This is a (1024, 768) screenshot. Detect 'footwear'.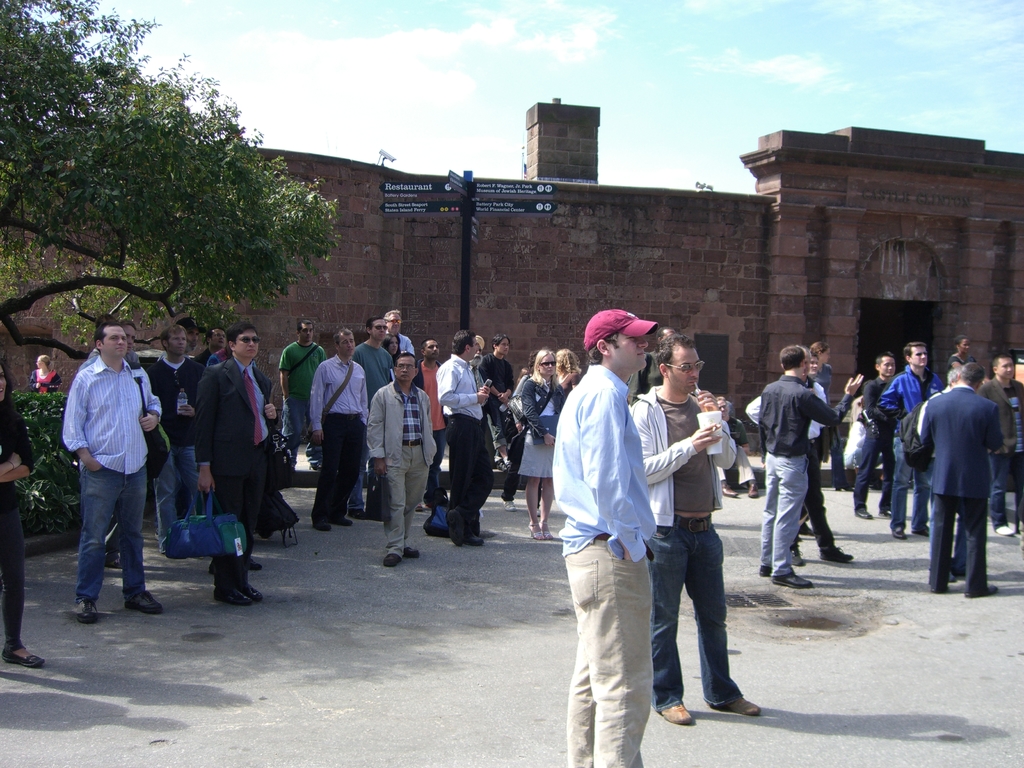
(left=853, top=503, right=869, bottom=516).
